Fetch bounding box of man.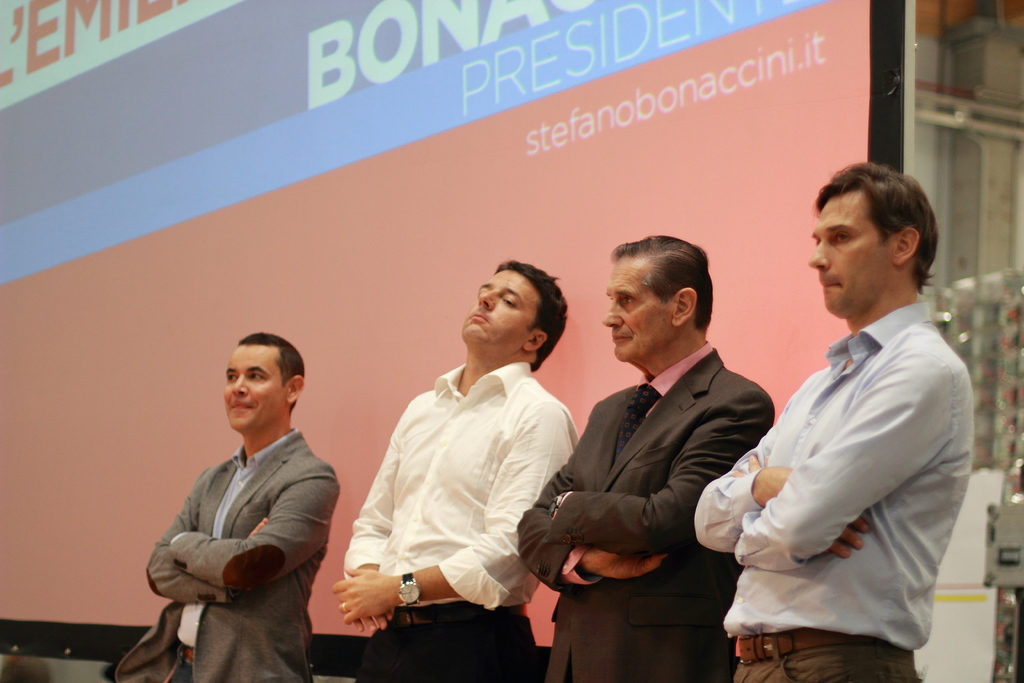
Bbox: 117:335:343:682.
